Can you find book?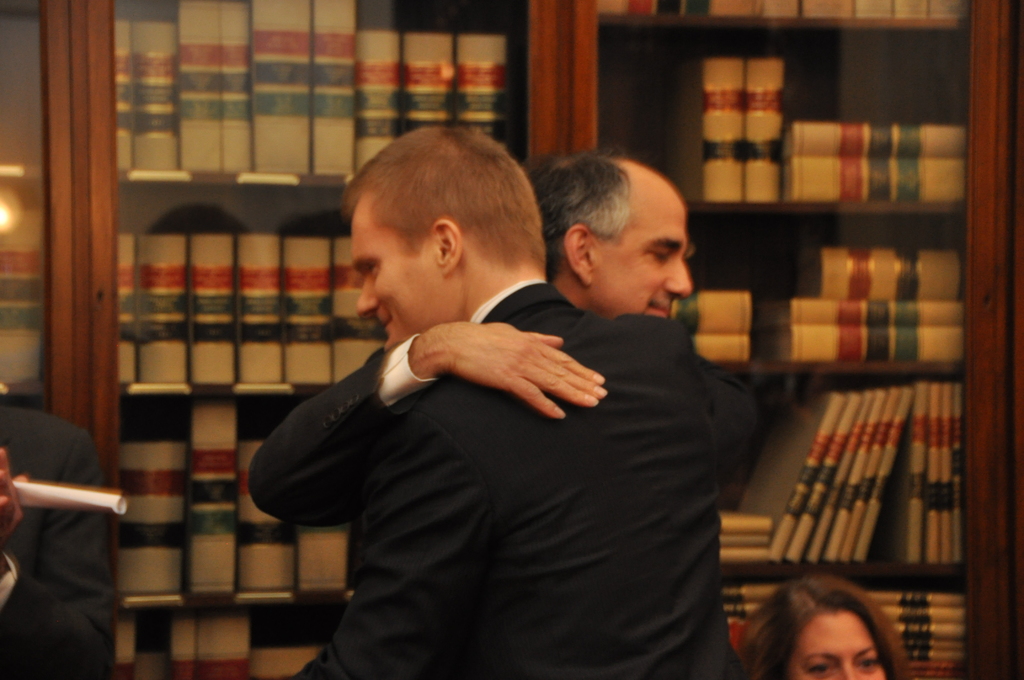
Yes, bounding box: {"left": 294, "top": 524, "right": 351, "bottom": 592}.
